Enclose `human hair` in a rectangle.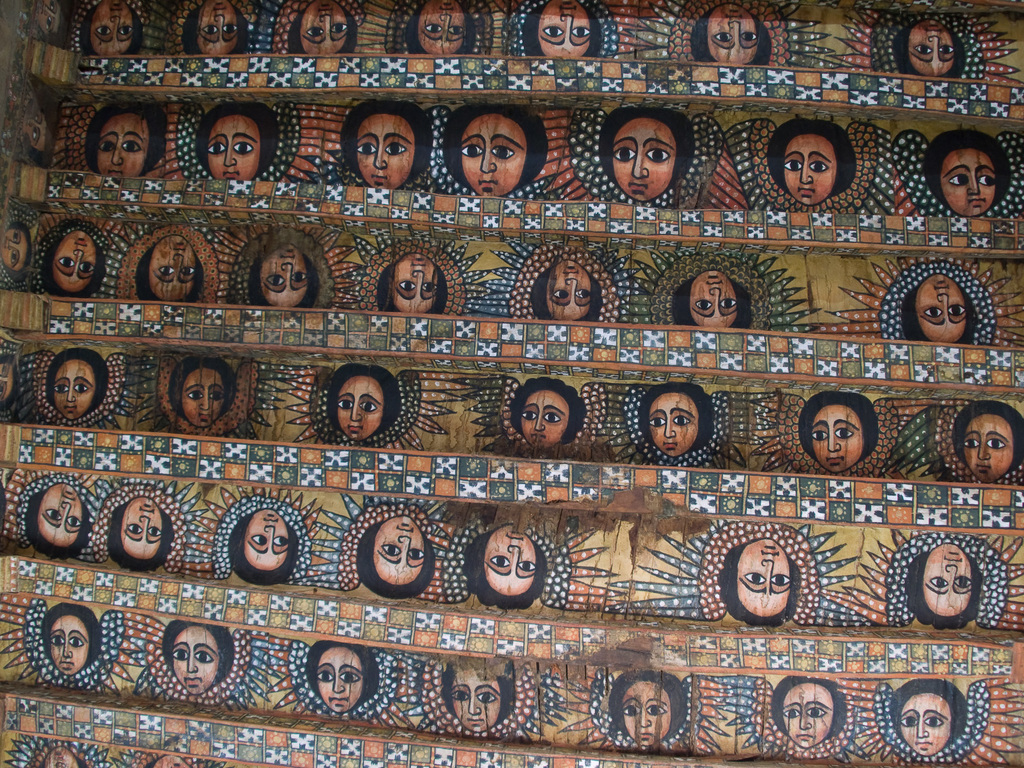
BBox(376, 264, 449, 316).
